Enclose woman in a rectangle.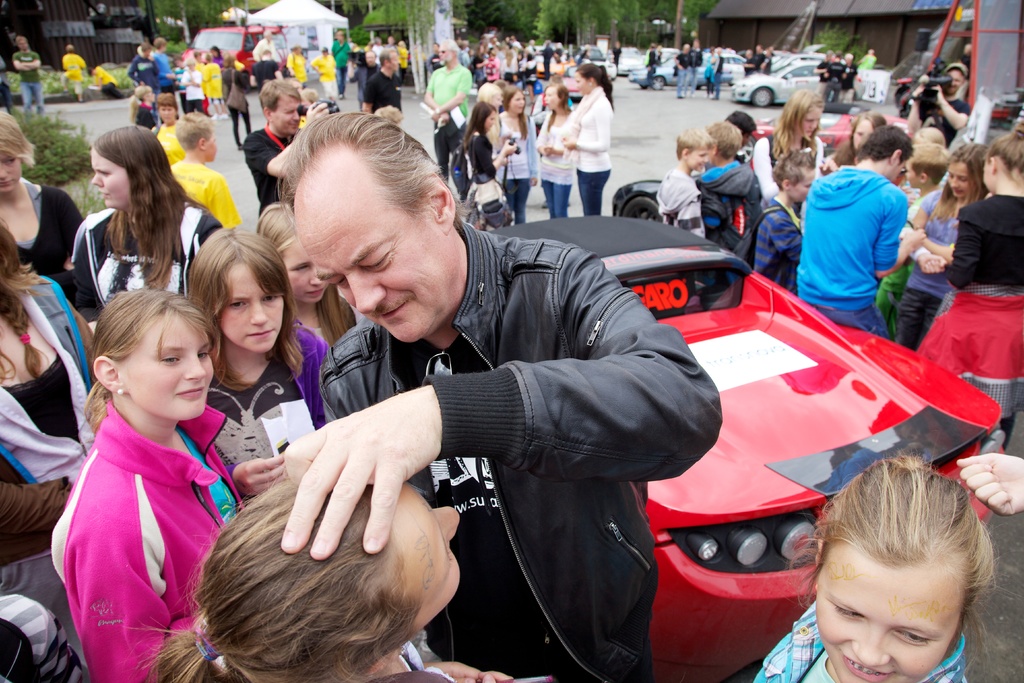
bbox(218, 51, 253, 148).
